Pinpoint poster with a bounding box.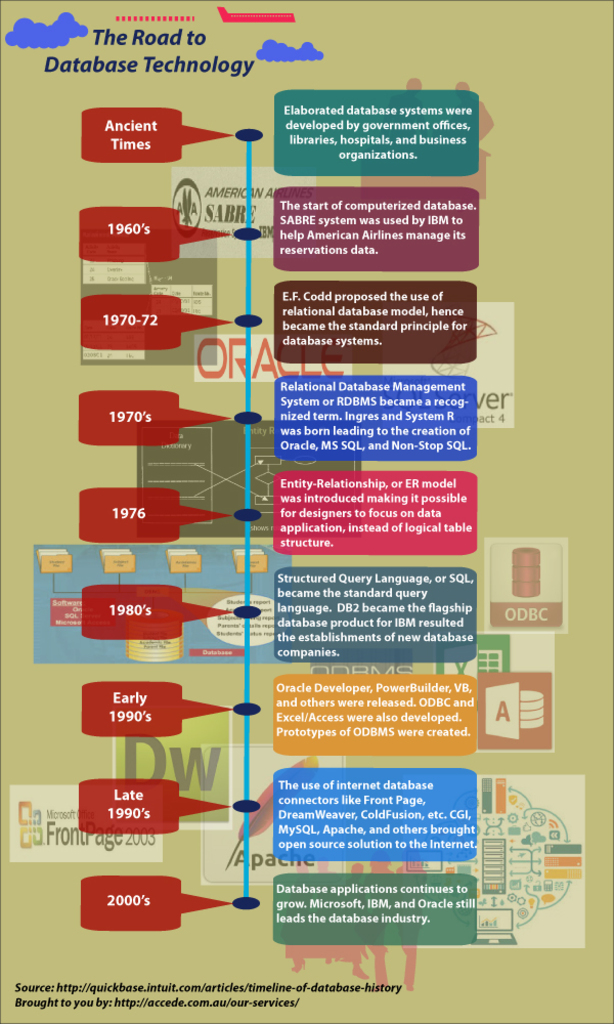
bbox(0, 0, 613, 1023).
